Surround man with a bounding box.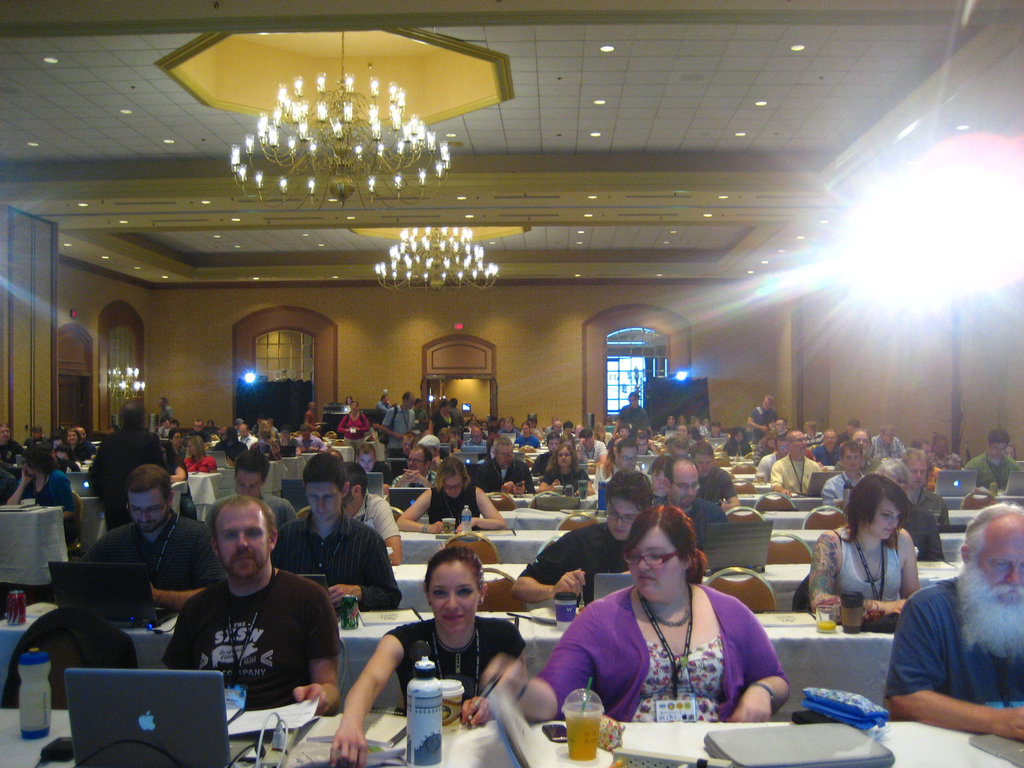
box(659, 456, 724, 548).
